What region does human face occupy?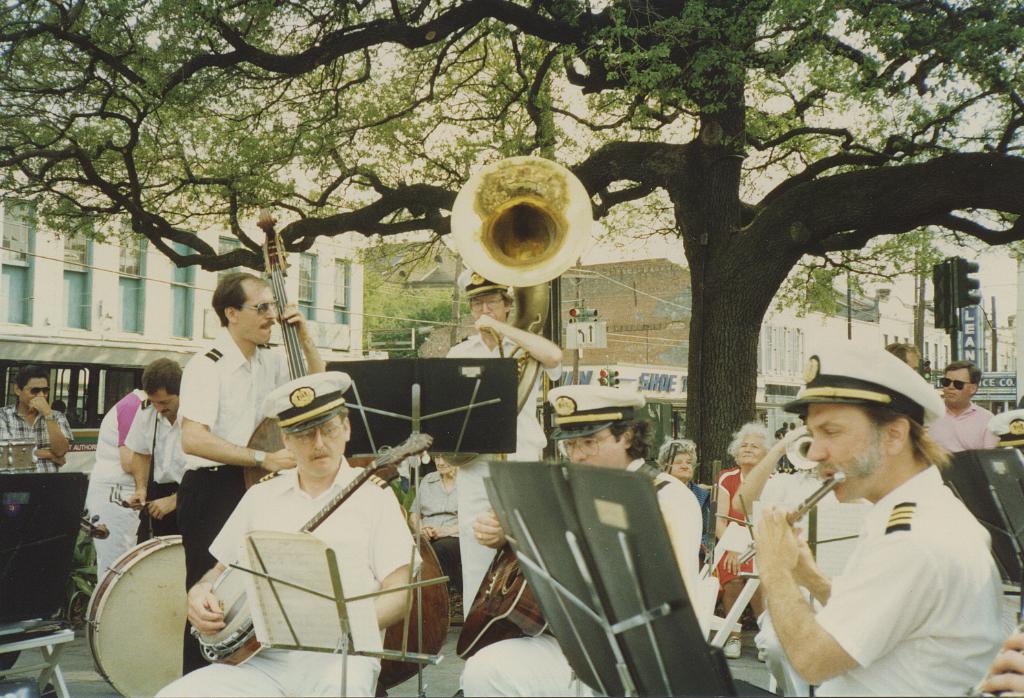
region(293, 417, 345, 479).
